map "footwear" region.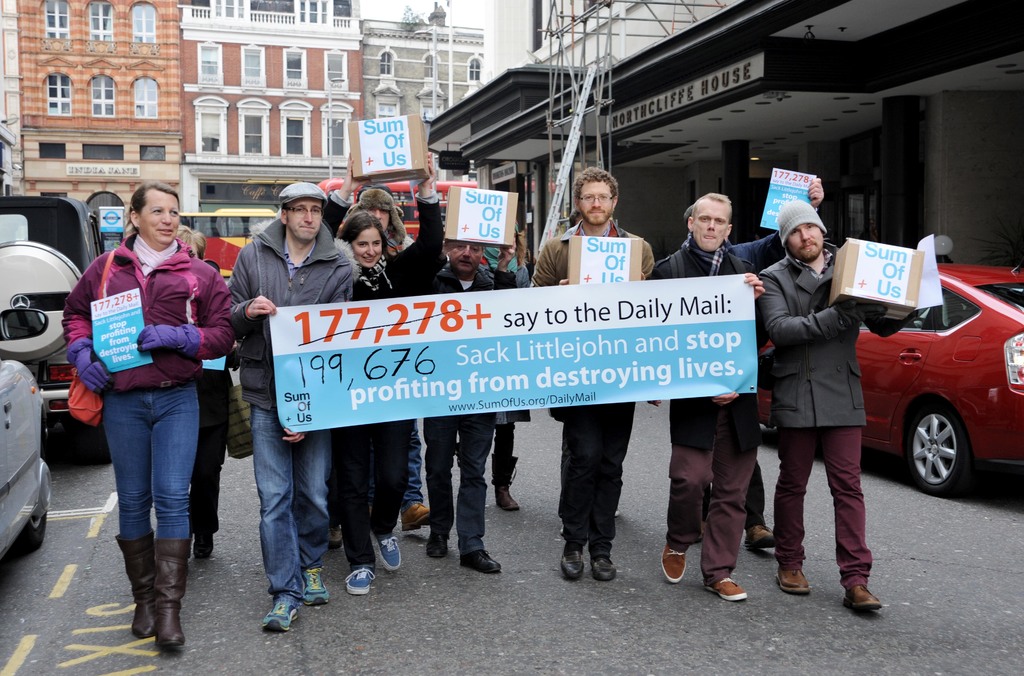
Mapped to 589,545,616,579.
